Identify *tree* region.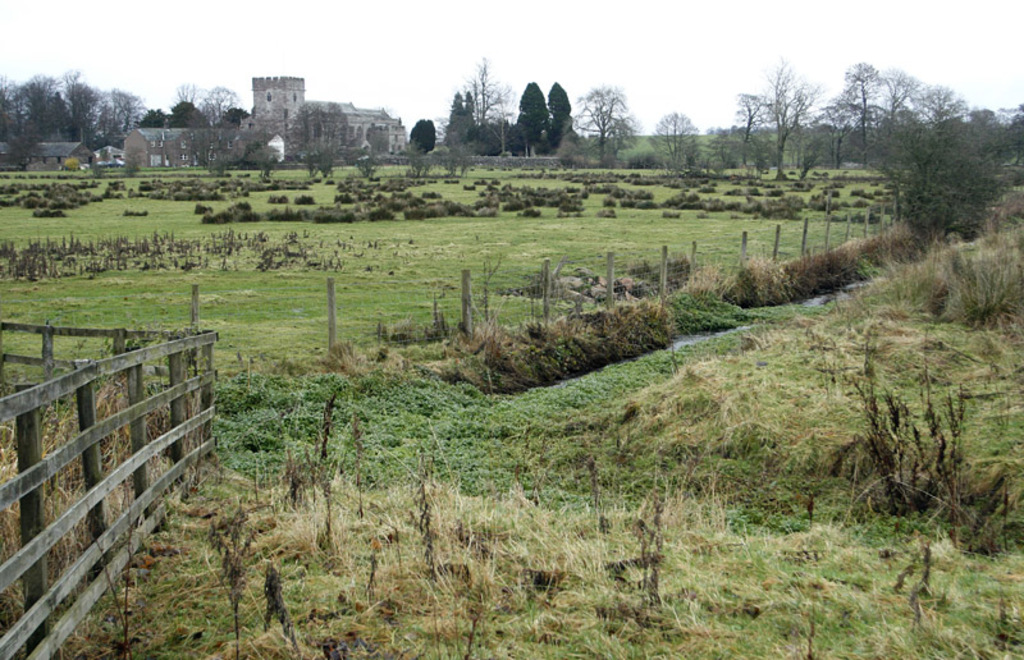
Region: (x1=177, y1=81, x2=202, y2=105).
